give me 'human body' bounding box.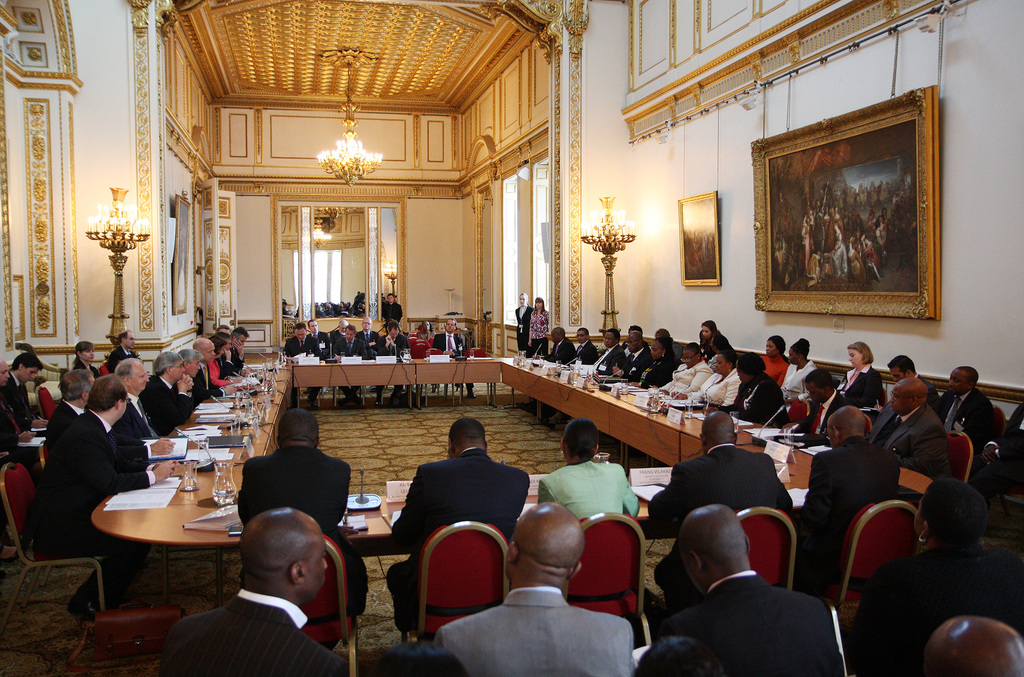
[610,335,652,386].
